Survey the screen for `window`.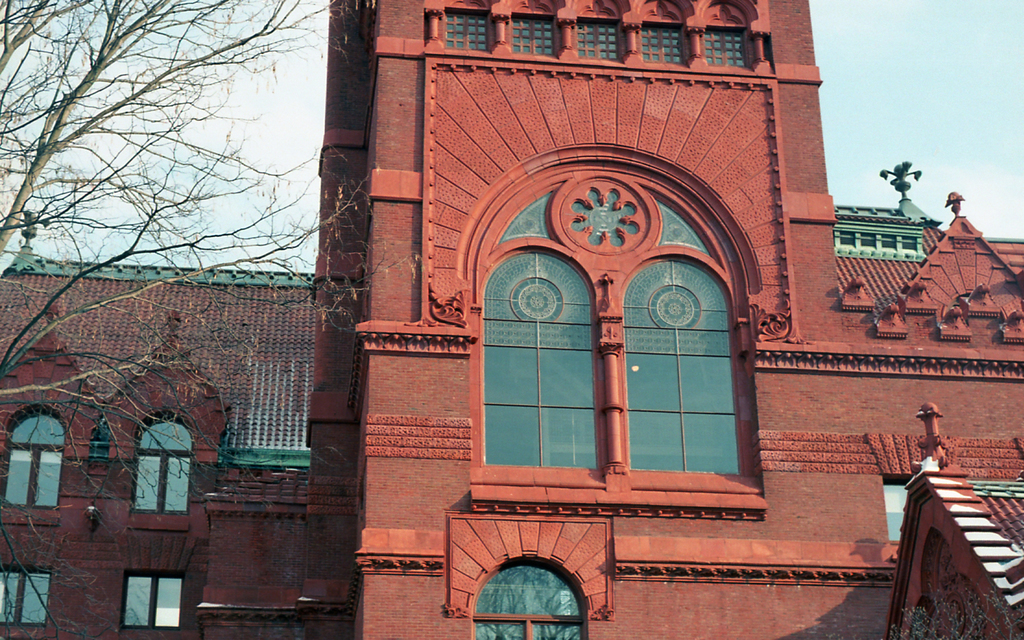
Survey found: [472,557,585,639].
